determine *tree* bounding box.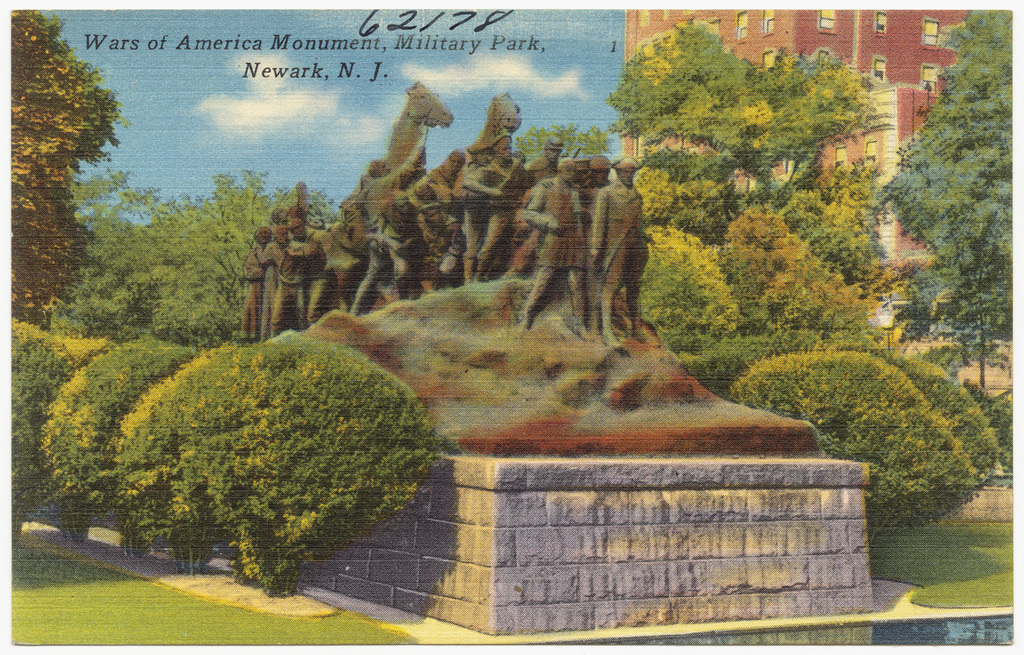
Determined: (522,122,625,171).
